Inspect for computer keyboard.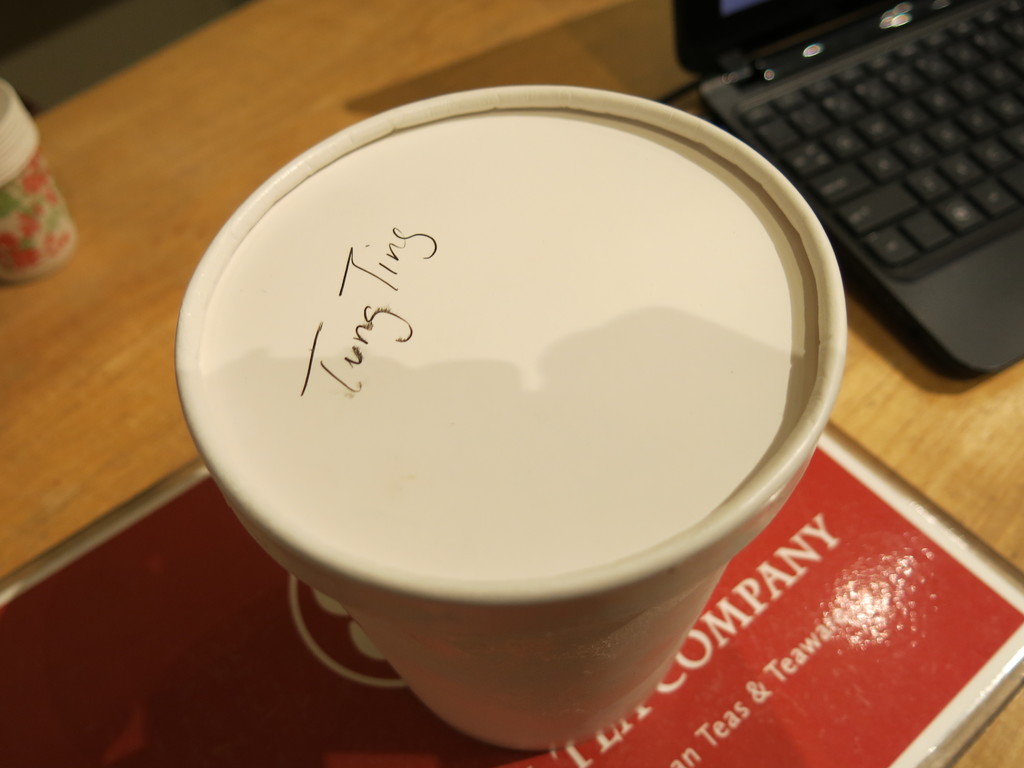
Inspection: [743, 0, 1023, 268].
